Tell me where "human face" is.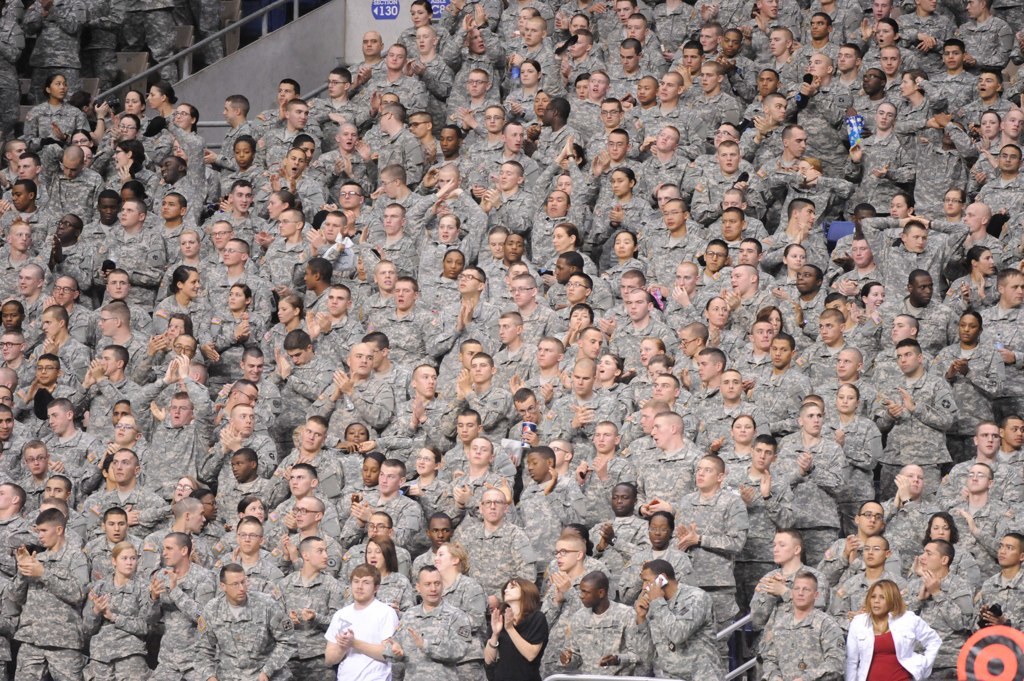
"human face" is at crop(110, 413, 138, 449).
